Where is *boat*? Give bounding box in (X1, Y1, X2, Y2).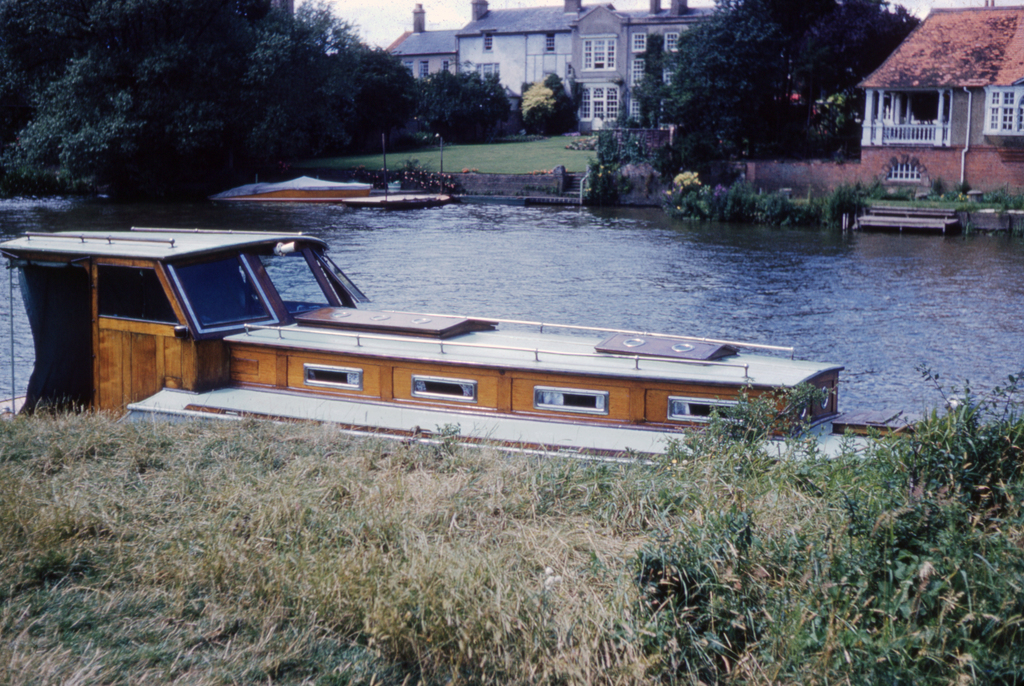
(33, 199, 906, 438).
